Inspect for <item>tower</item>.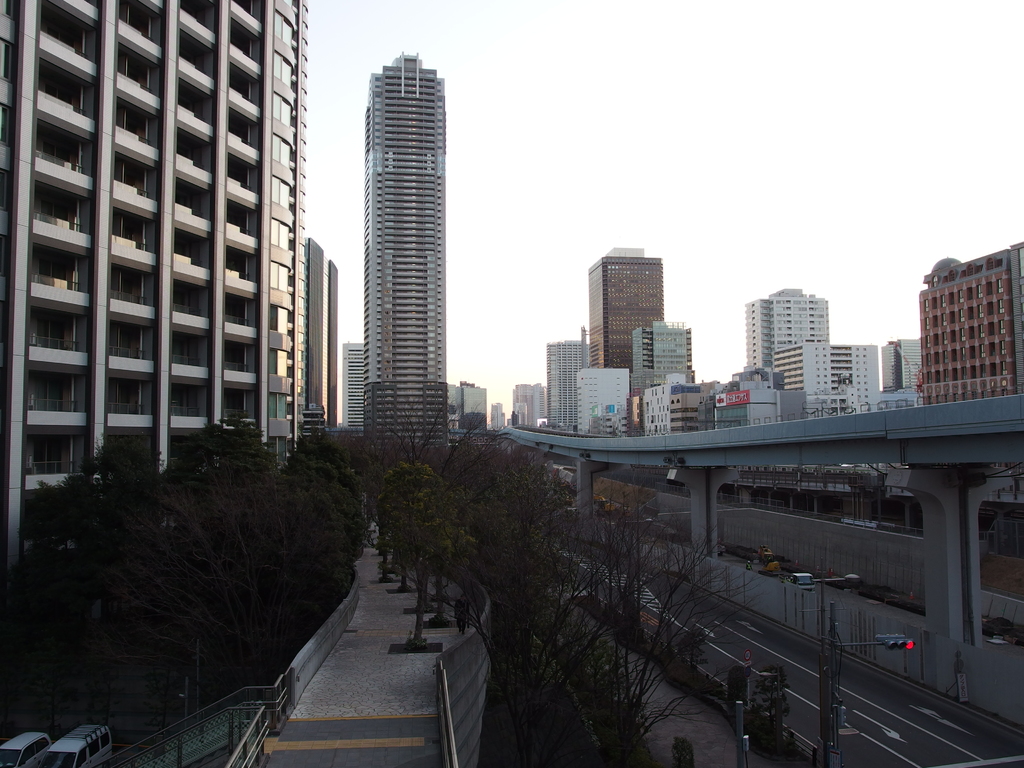
Inspection: <box>0,0,308,566</box>.
